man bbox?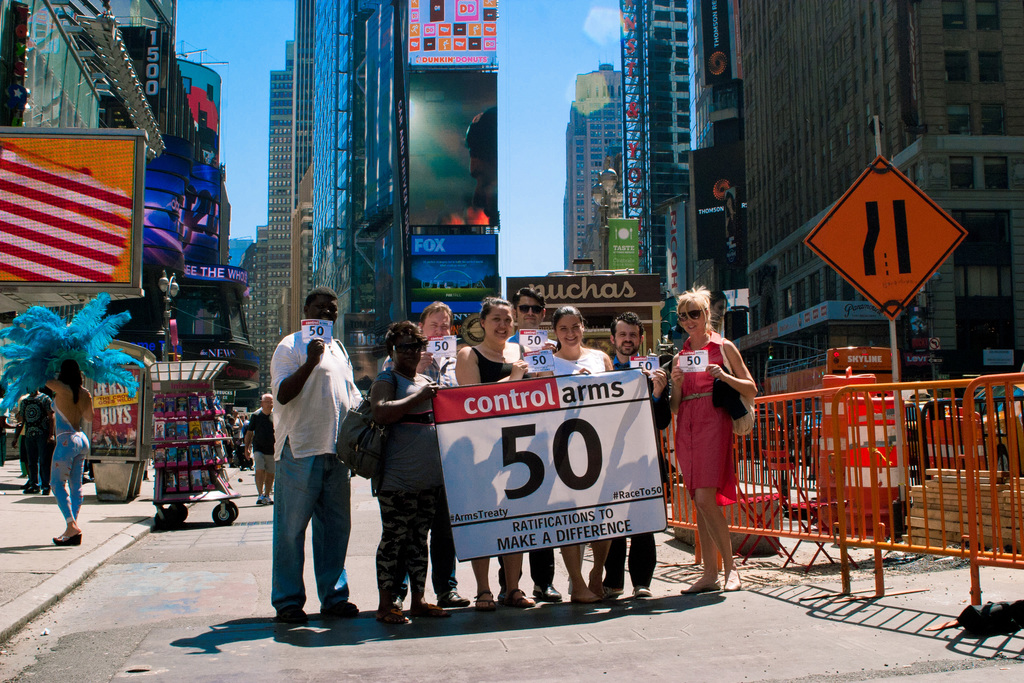
{"x1": 588, "y1": 317, "x2": 671, "y2": 601}
